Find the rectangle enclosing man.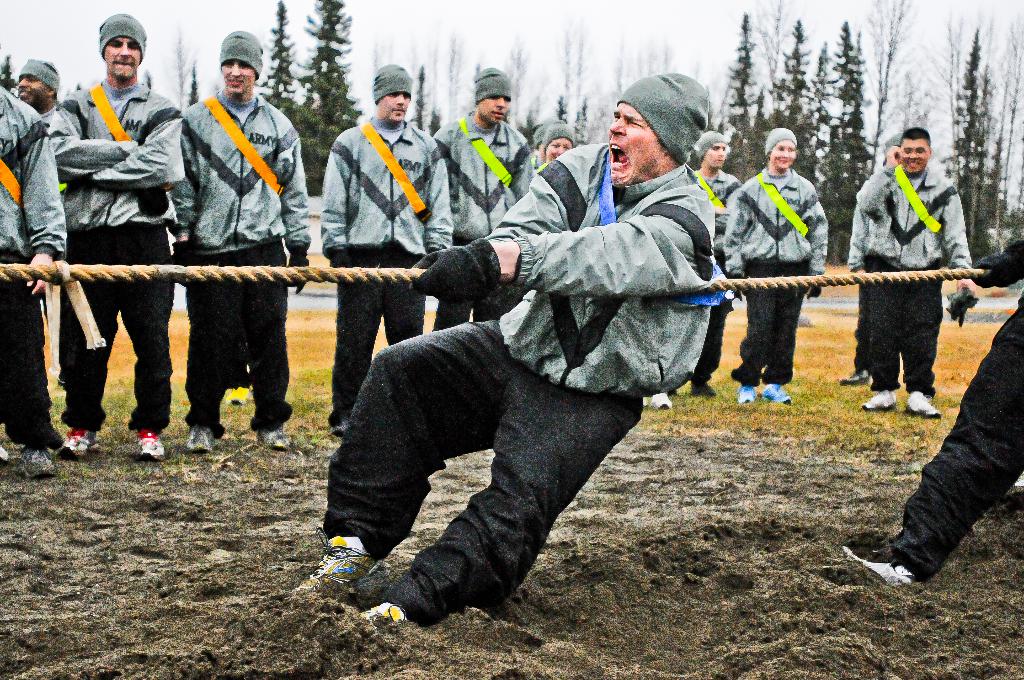
317:67:445:442.
